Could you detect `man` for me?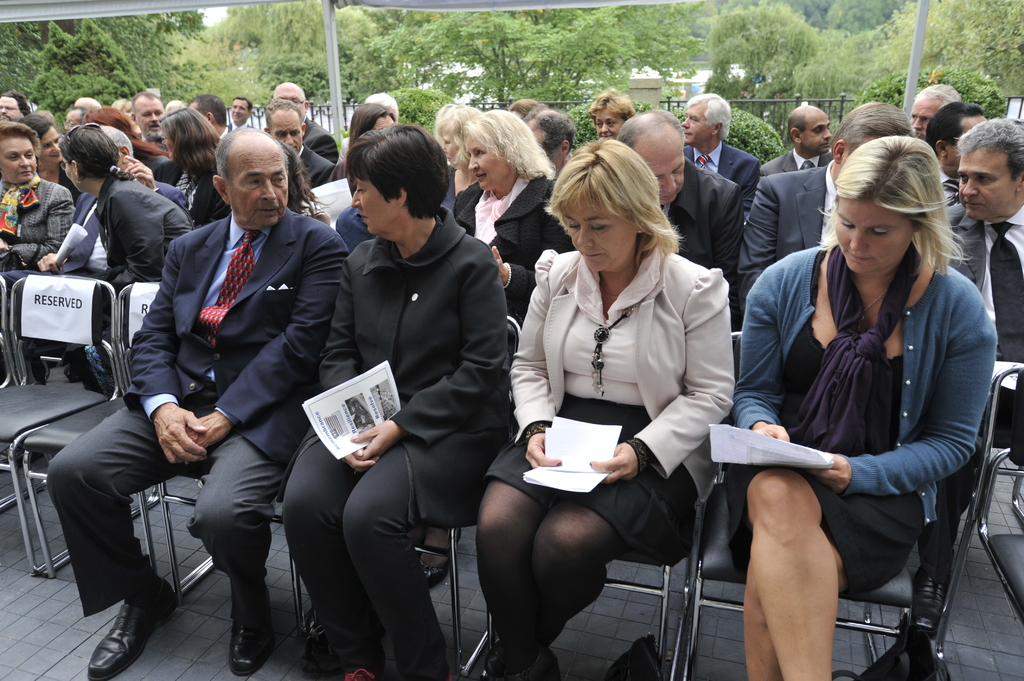
Detection result: locate(181, 93, 219, 211).
